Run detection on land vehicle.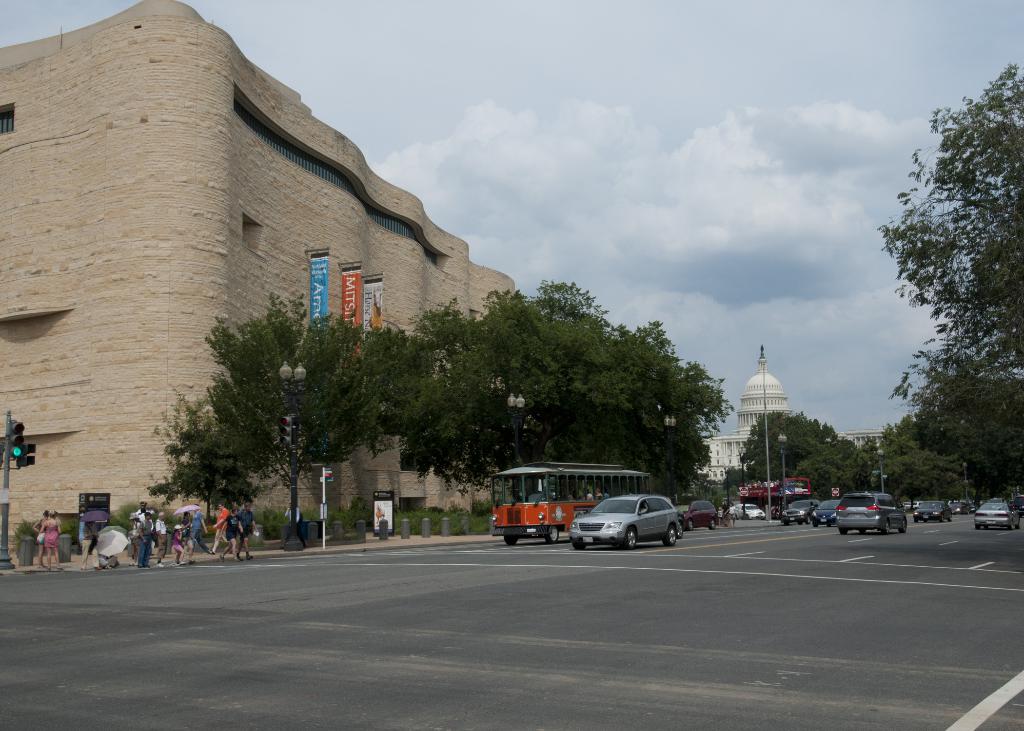
Result: (911, 499, 923, 511).
